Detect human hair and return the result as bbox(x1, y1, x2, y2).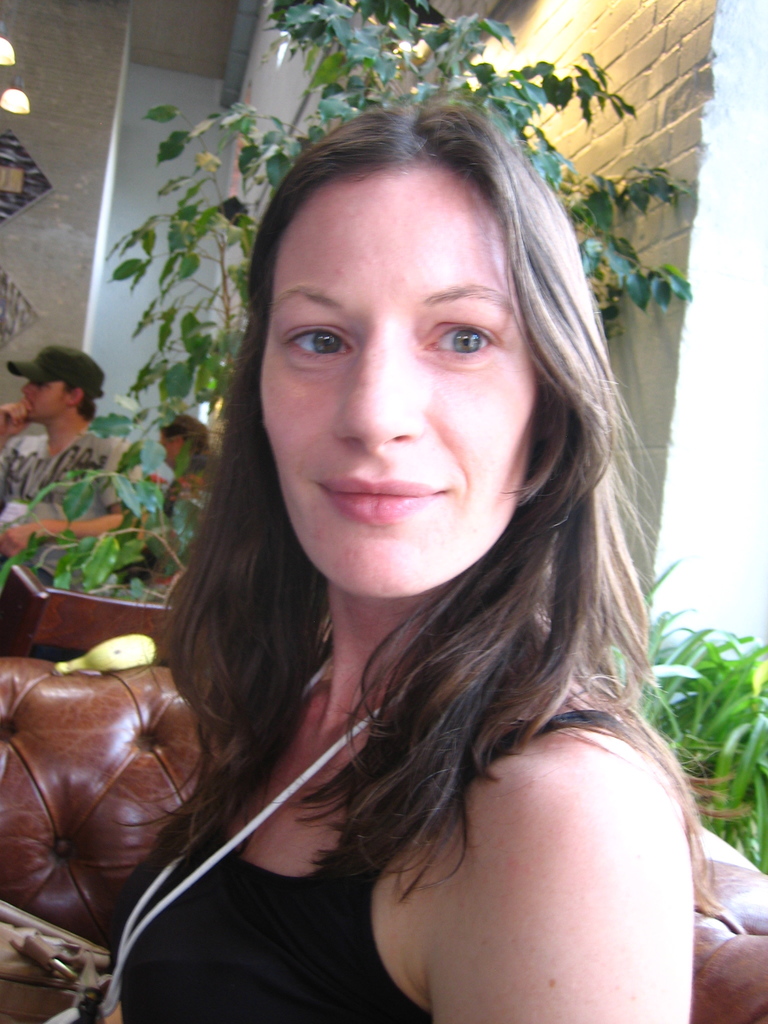
bbox(163, 69, 646, 955).
